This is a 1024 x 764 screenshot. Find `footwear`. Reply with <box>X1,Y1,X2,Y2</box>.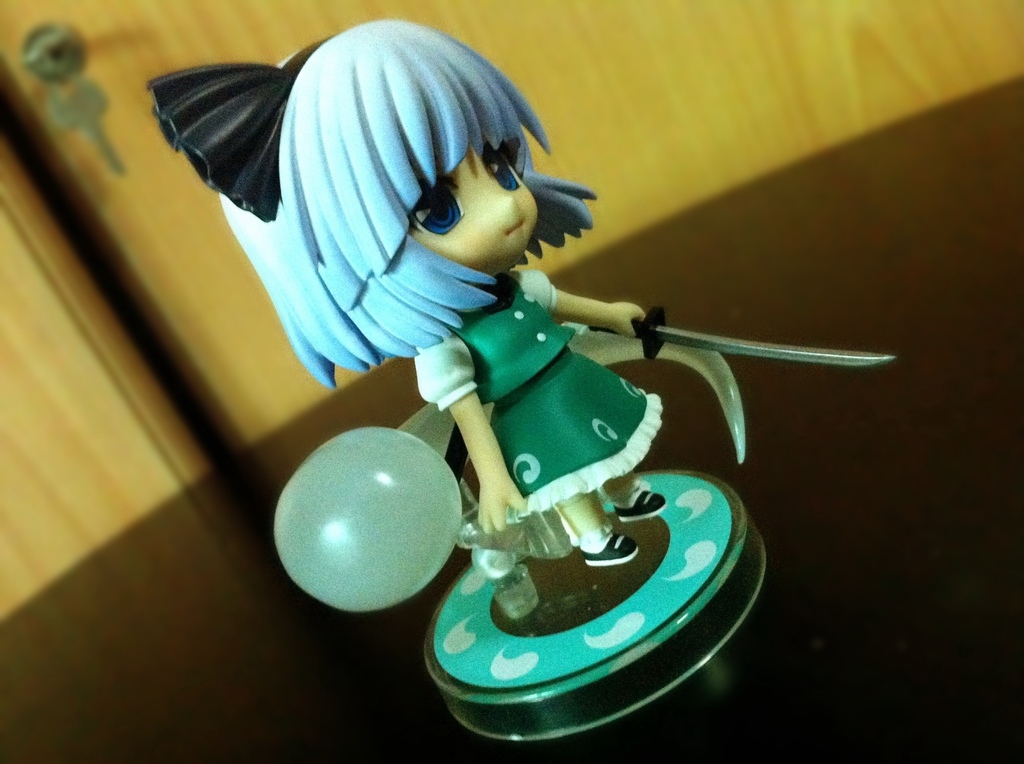
<box>612,489,669,520</box>.
